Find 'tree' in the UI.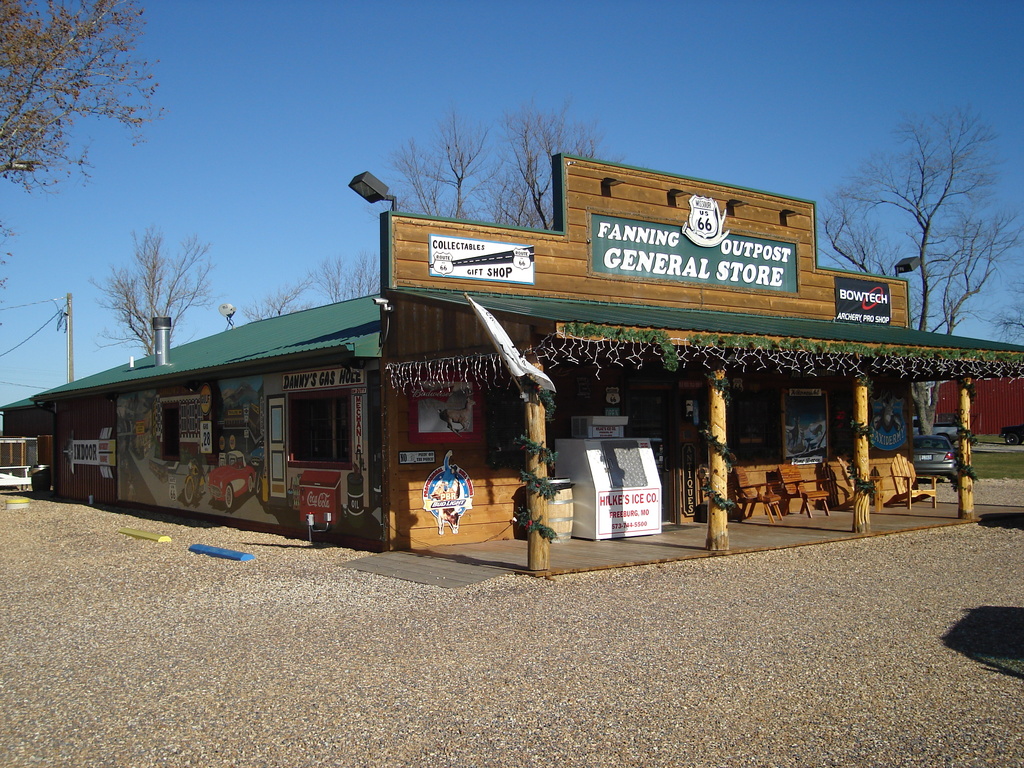
UI element at select_region(841, 111, 995, 301).
